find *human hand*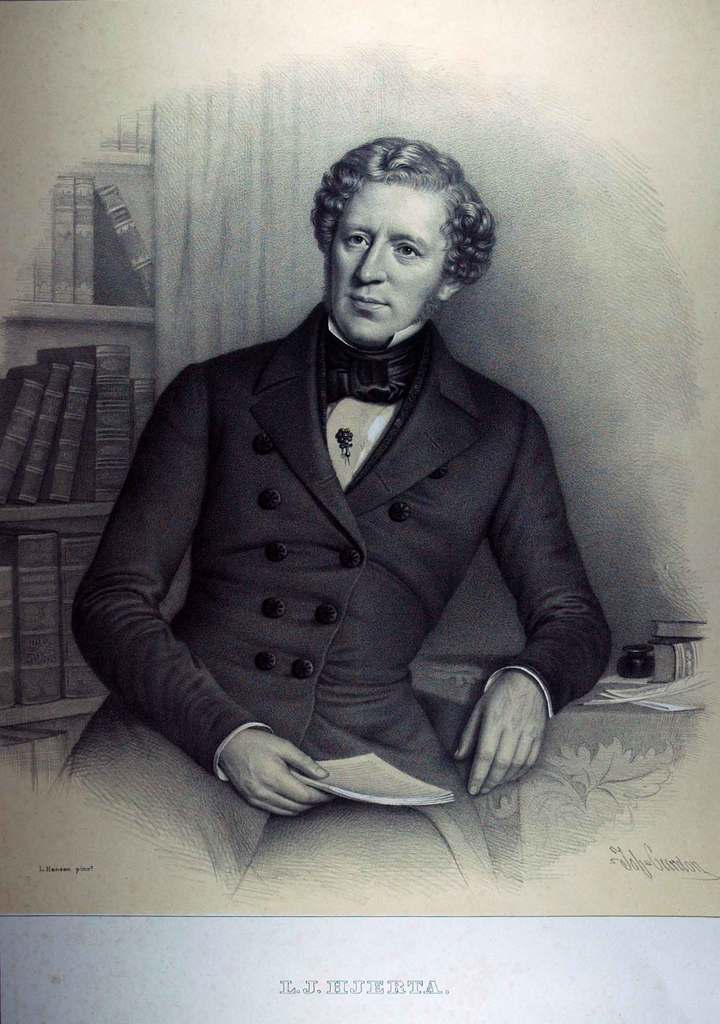
[x1=216, y1=725, x2=337, y2=819]
